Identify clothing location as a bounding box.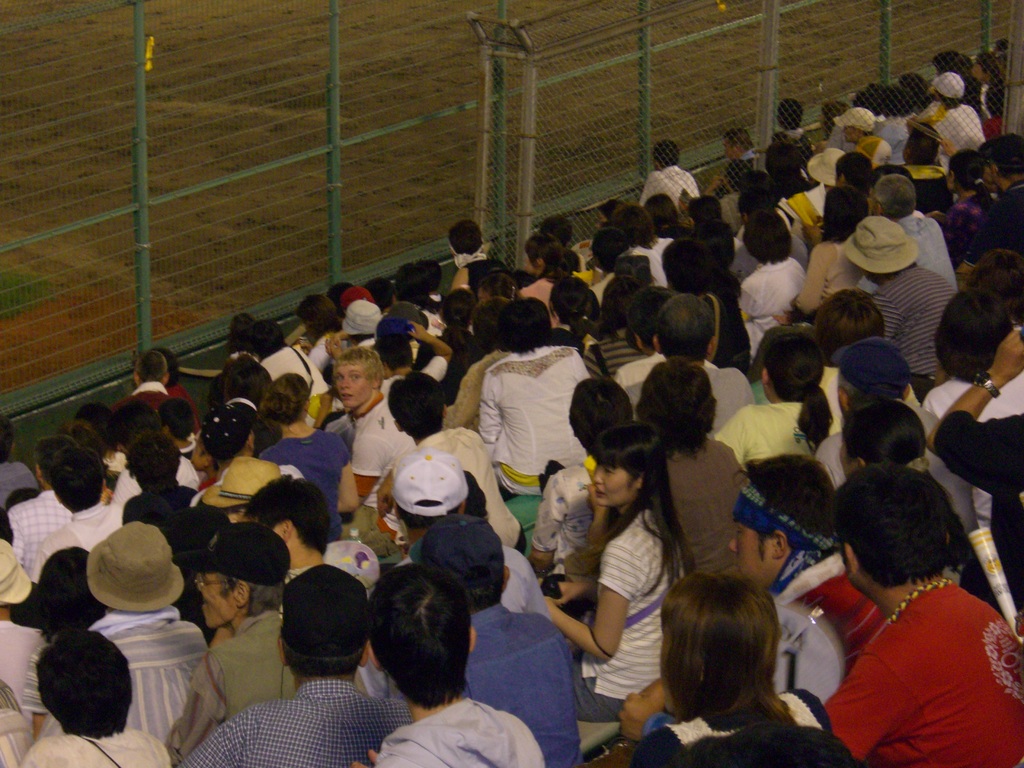
x1=769 y1=555 x2=885 y2=712.
